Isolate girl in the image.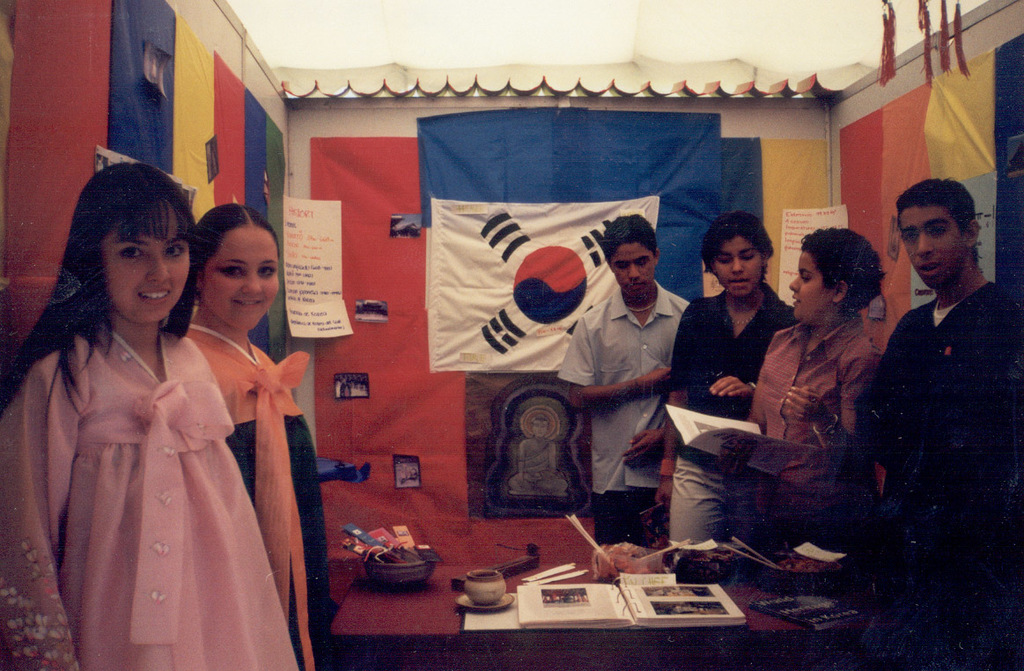
Isolated region: rect(0, 159, 297, 670).
